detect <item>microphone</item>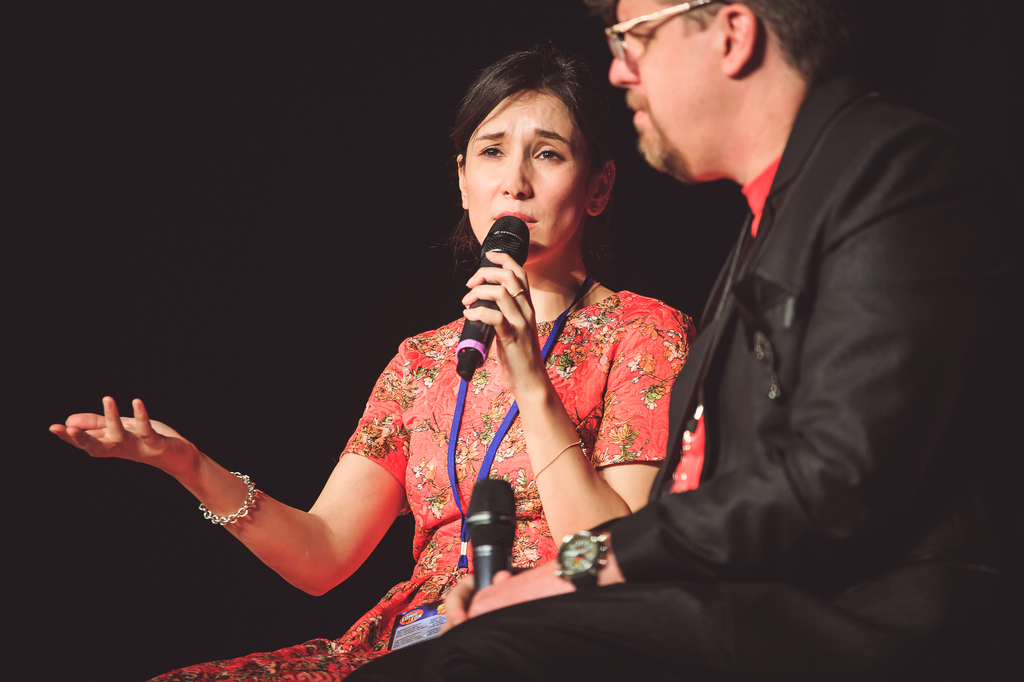
(455, 213, 530, 374)
